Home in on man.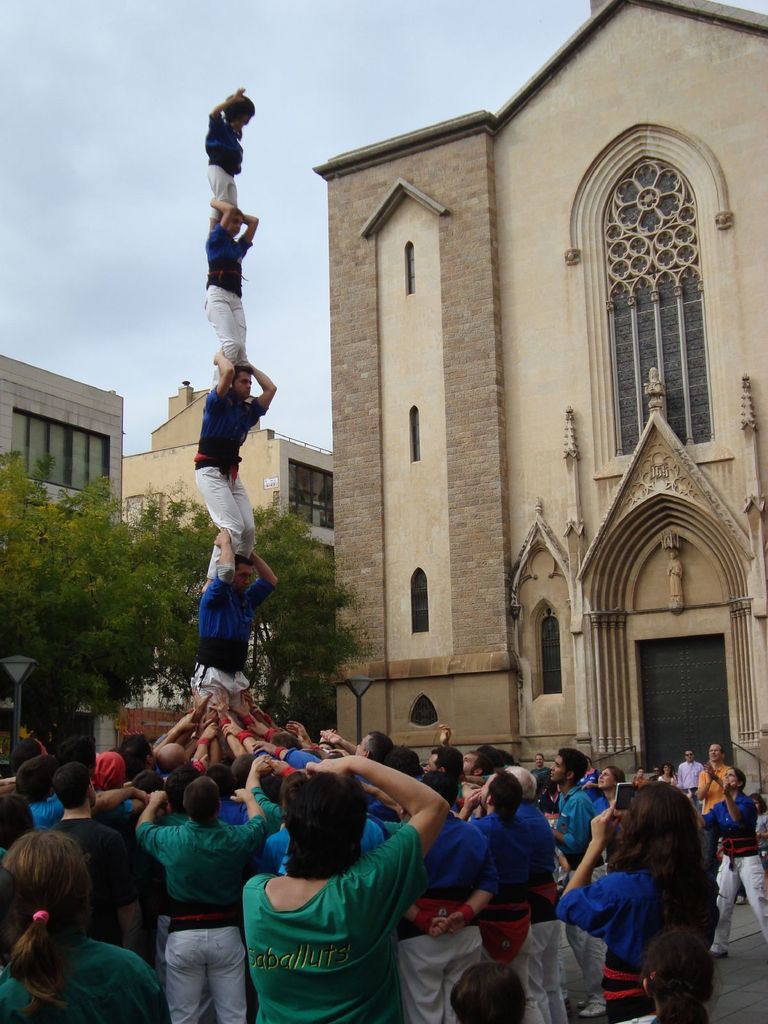
Homed in at bbox=[457, 770, 529, 954].
